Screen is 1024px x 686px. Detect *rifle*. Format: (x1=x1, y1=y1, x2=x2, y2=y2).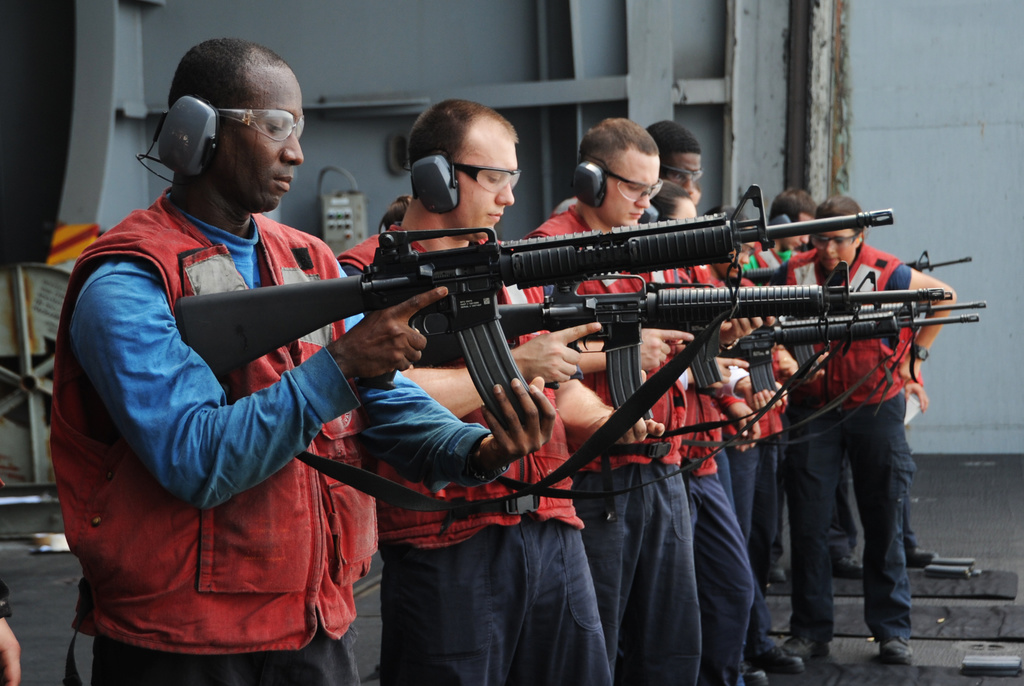
(x1=488, y1=266, x2=957, y2=428).
